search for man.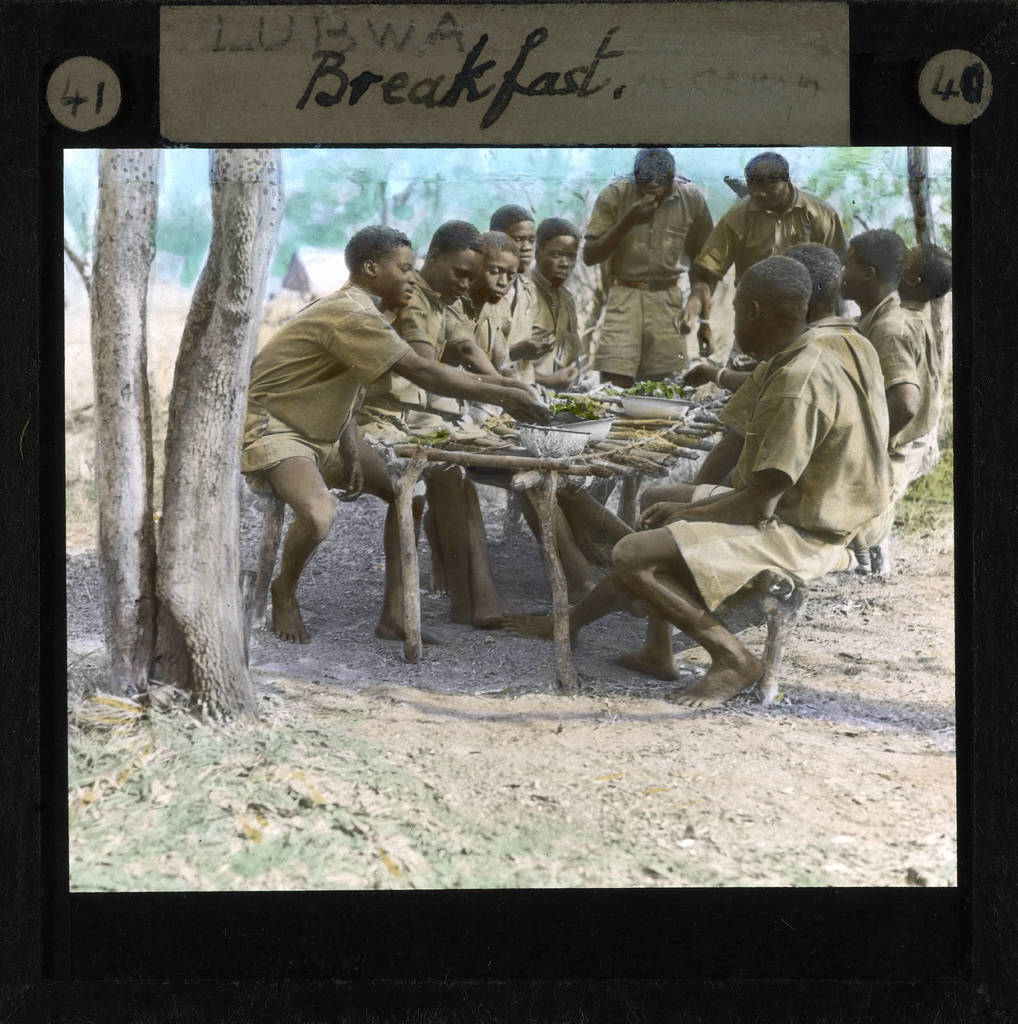
Found at <region>672, 152, 851, 371</region>.
